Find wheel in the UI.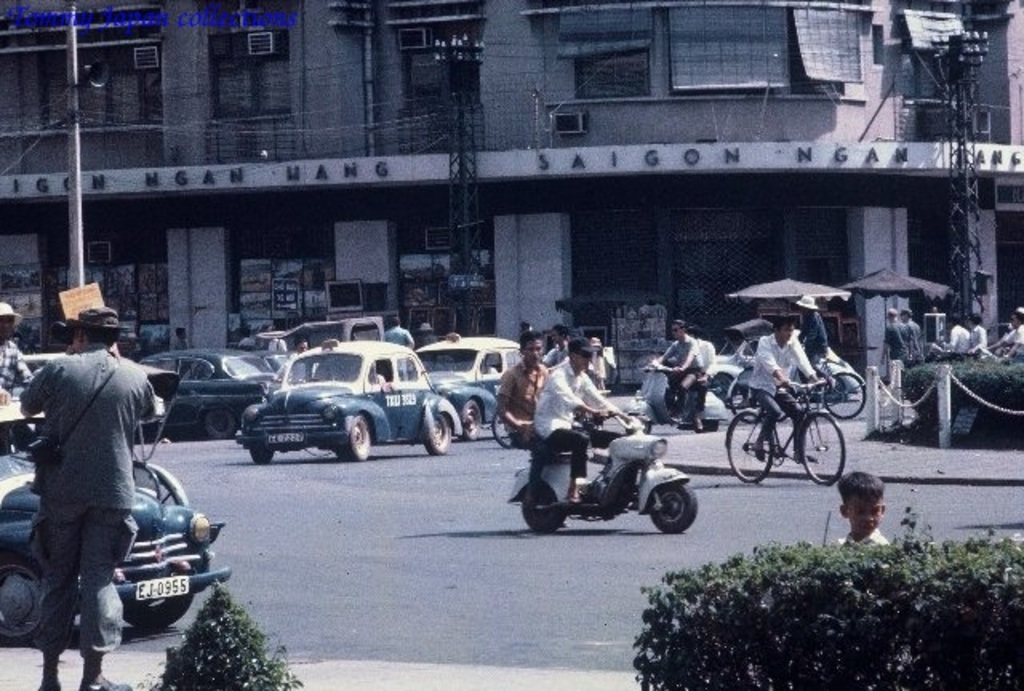
UI element at bbox=(802, 416, 845, 485).
